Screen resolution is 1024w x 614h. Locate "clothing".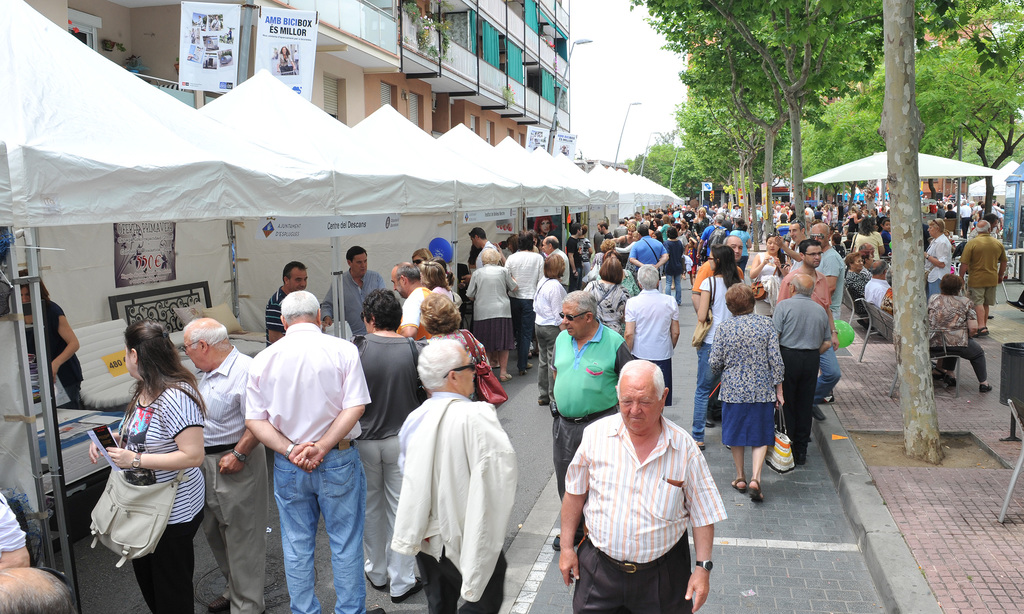
<region>564, 410, 724, 613</region>.
